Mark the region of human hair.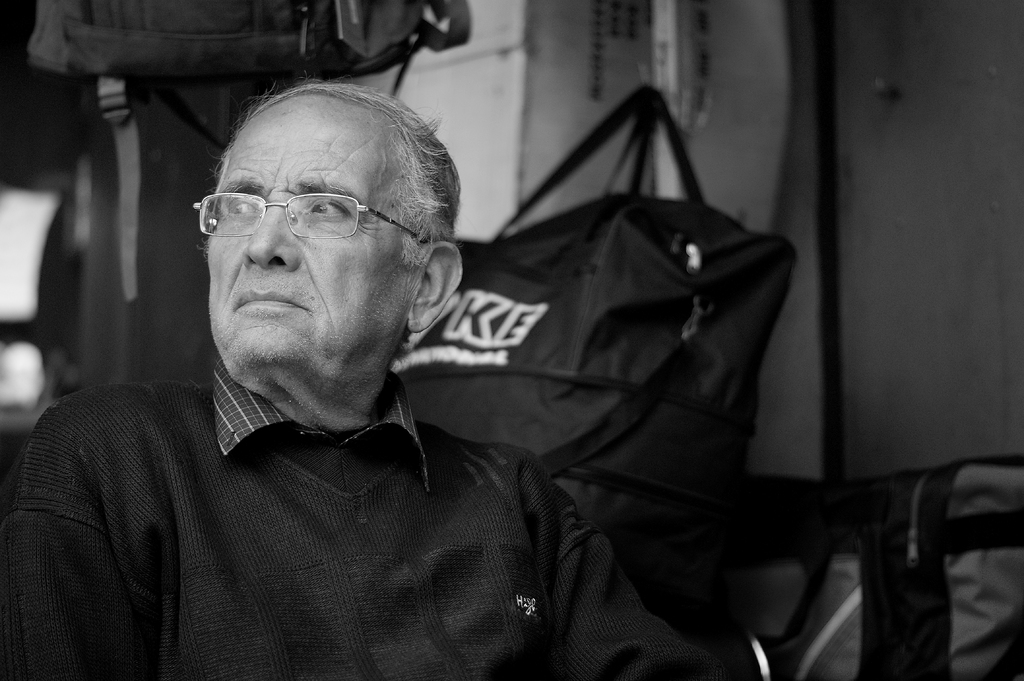
Region: <box>178,69,442,331</box>.
